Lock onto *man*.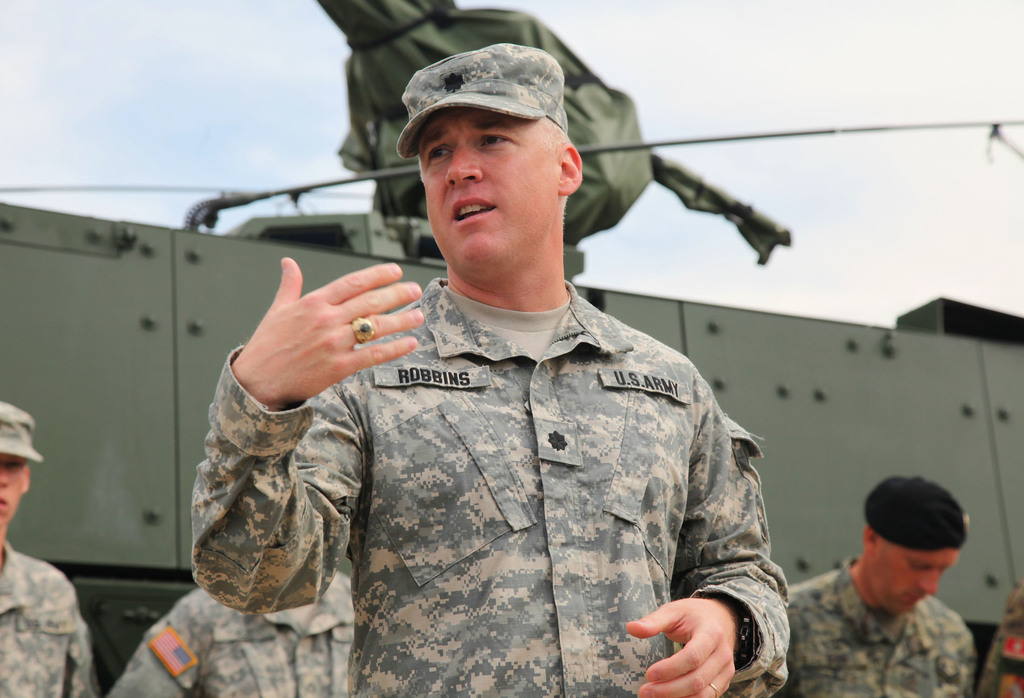
Locked: 166,0,825,672.
